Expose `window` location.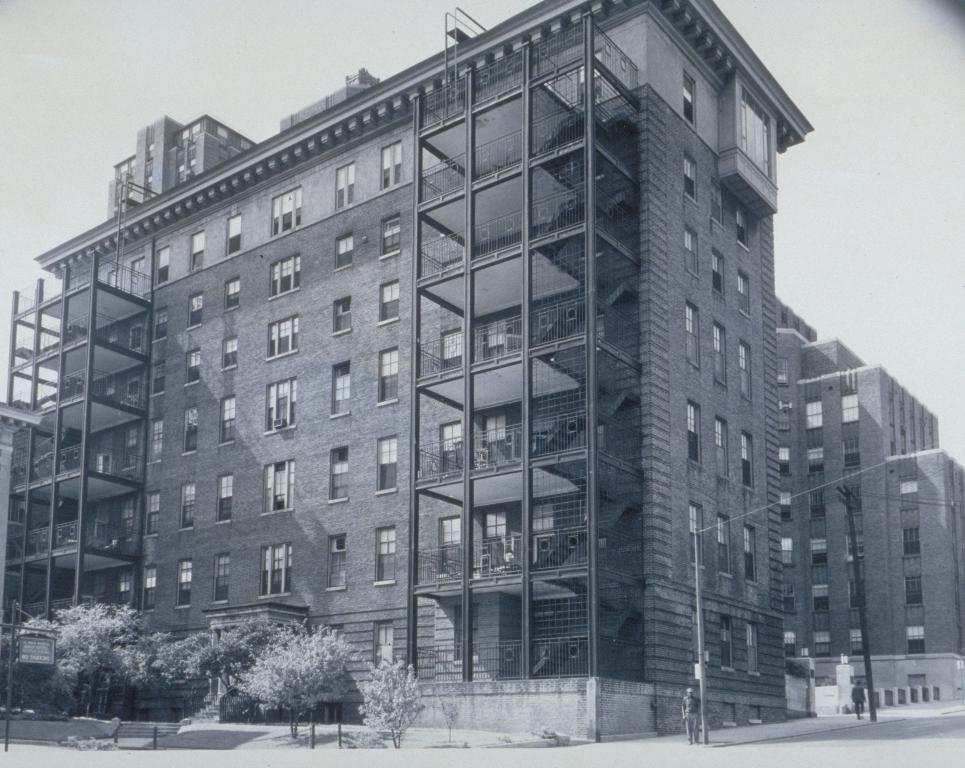
Exposed at [left=224, top=334, right=236, bottom=367].
